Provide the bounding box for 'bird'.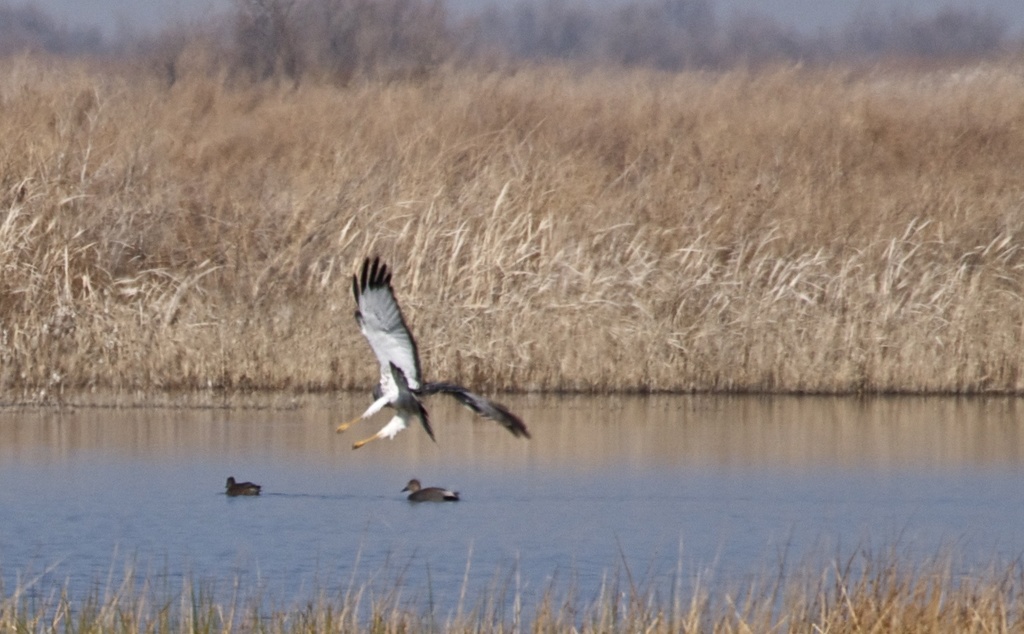
bbox=(328, 266, 532, 474).
